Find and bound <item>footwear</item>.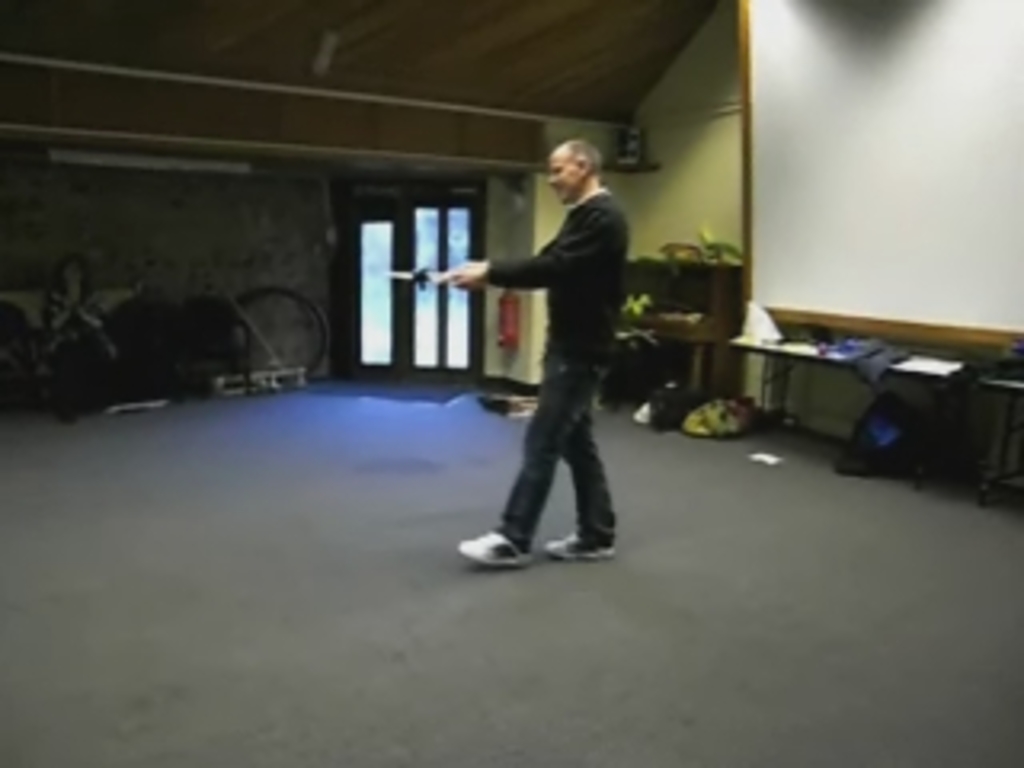
Bound: pyautogui.locateOnScreen(454, 531, 534, 573).
